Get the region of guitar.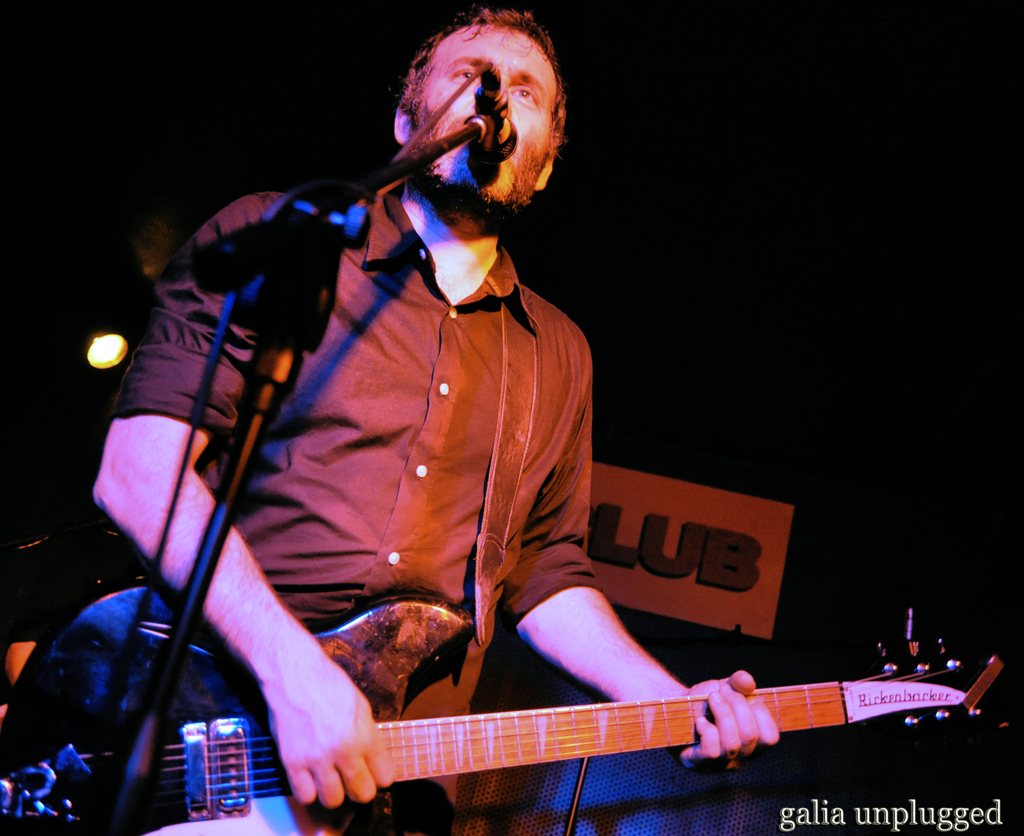
[0,576,991,835].
